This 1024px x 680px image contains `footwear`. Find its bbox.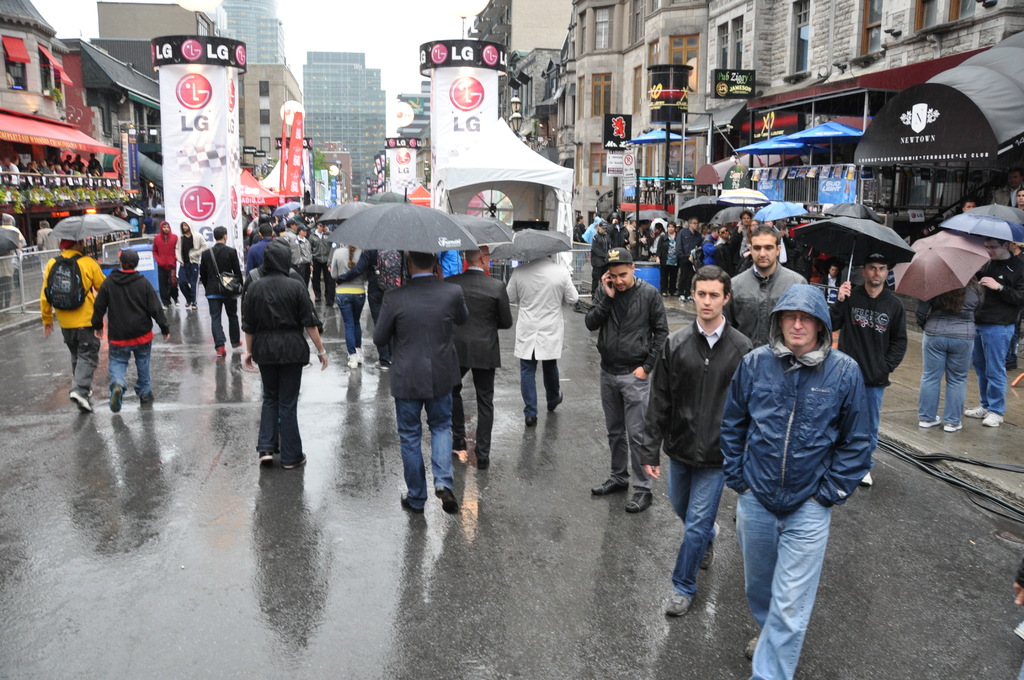
(left=548, top=392, right=560, bottom=409).
